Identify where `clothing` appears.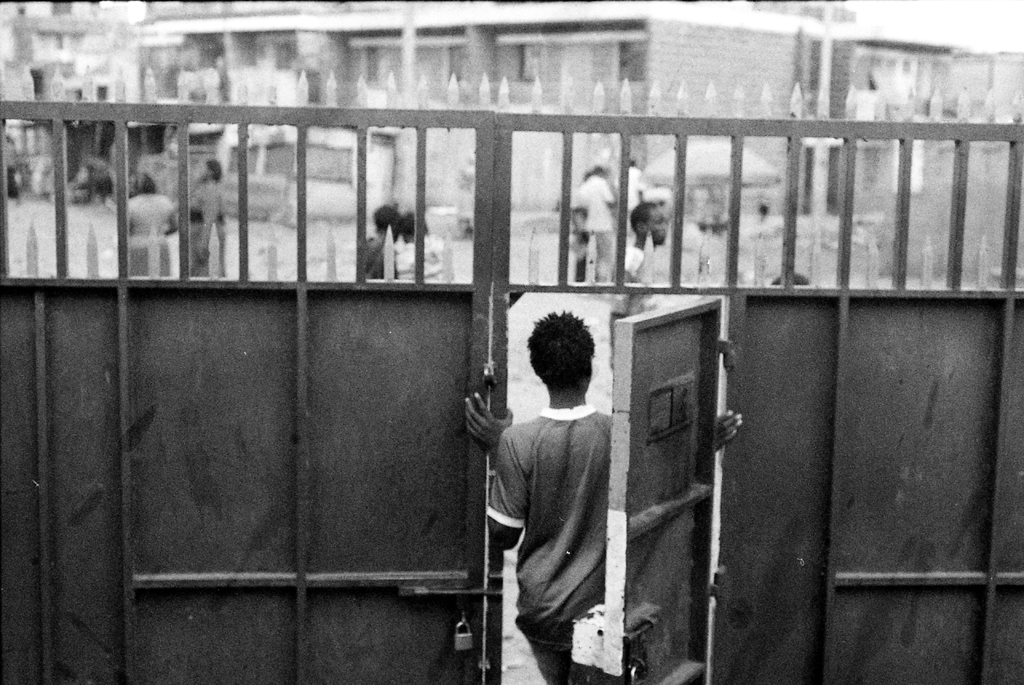
Appears at BBox(621, 248, 657, 284).
